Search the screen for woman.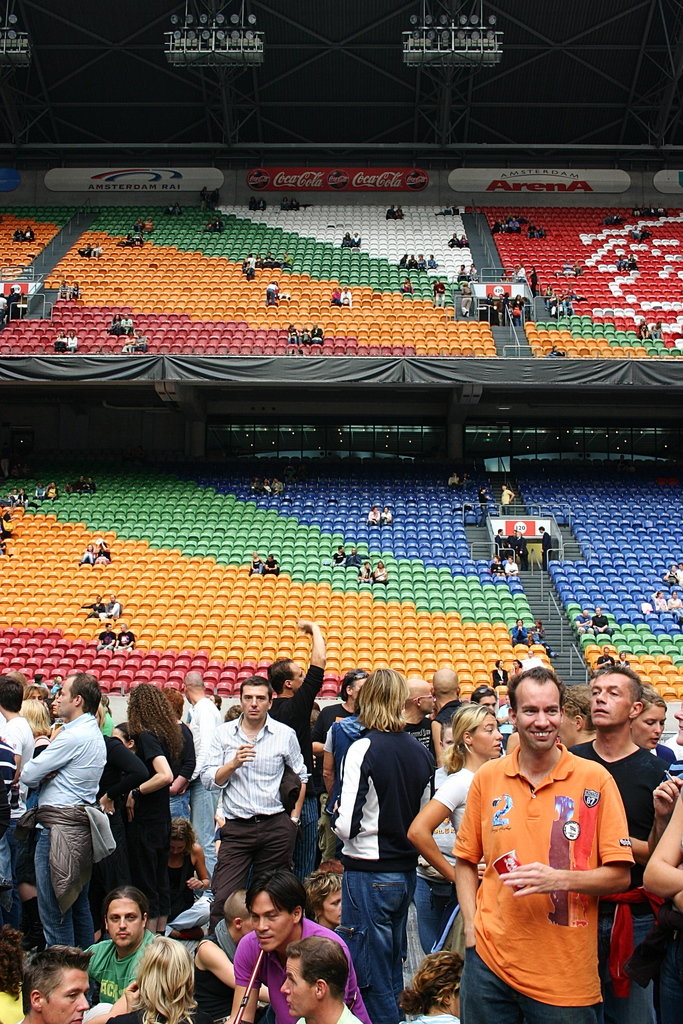
Found at box(386, 956, 459, 1023).
